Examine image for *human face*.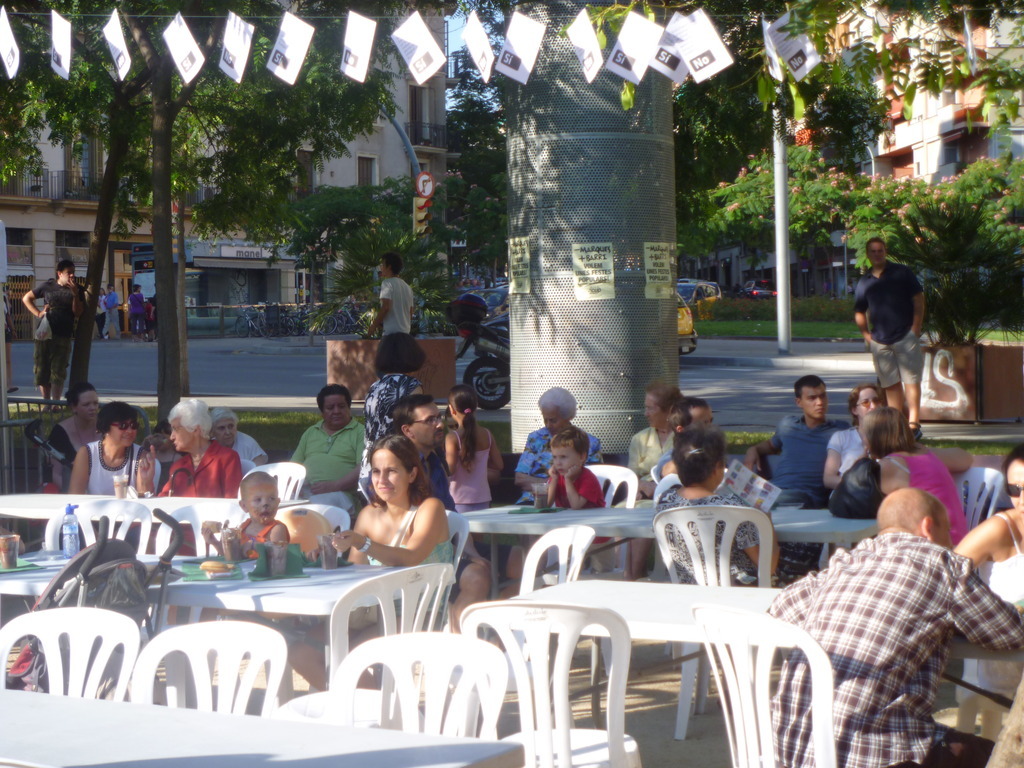
Examination result: select_region(934, 517, 953, 550).
